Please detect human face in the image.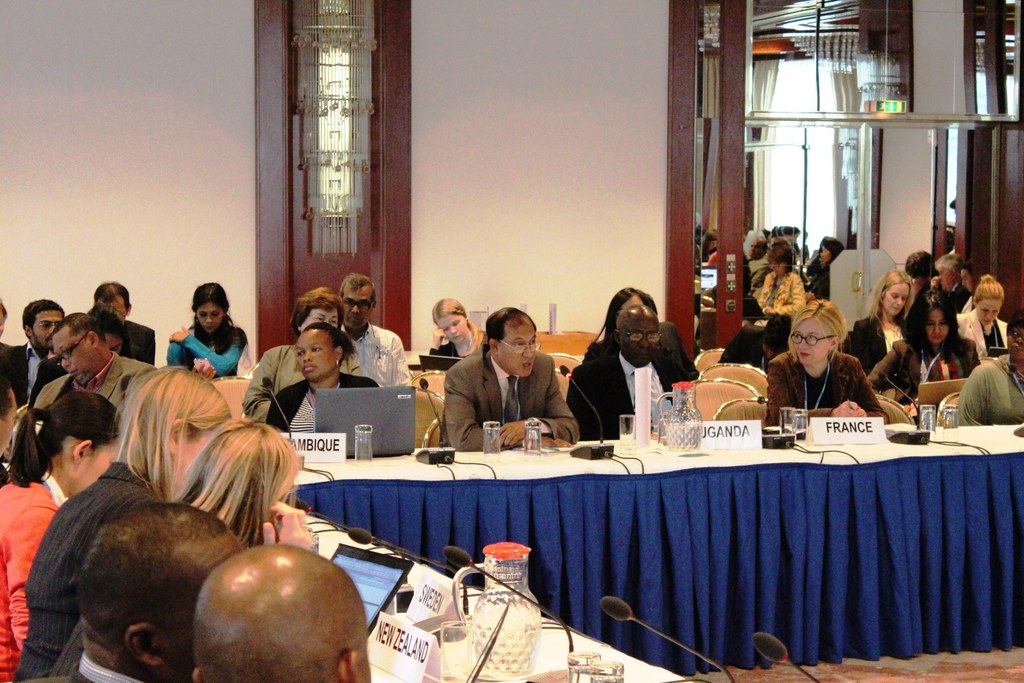
left=792, top=320, right=825, bottom=368.
